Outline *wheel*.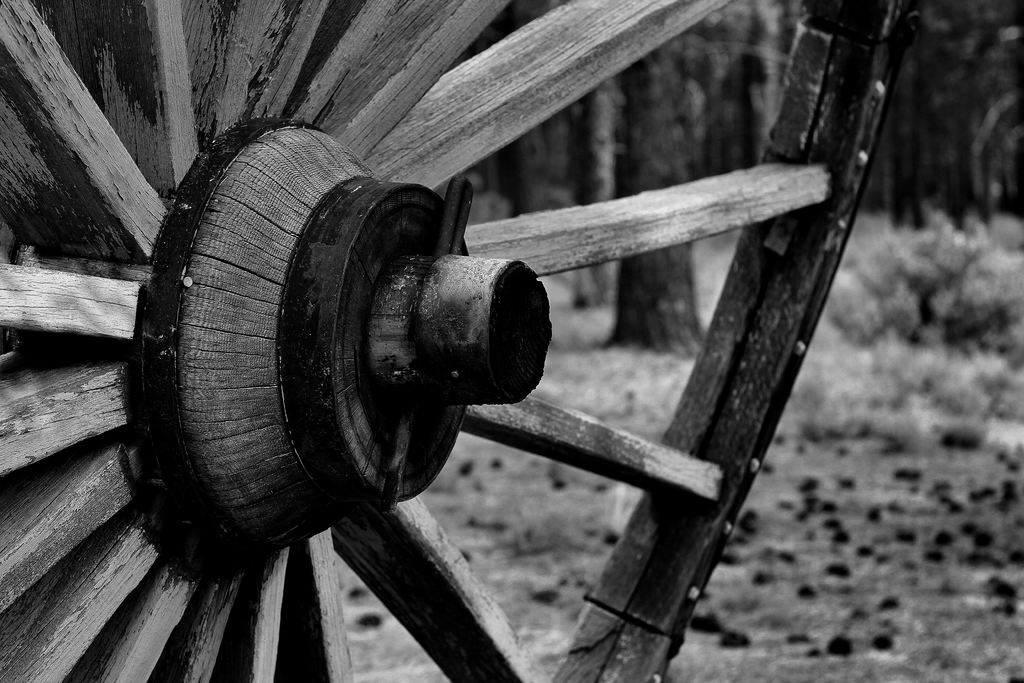
Outline: <box>0,0,919,682</box>.
